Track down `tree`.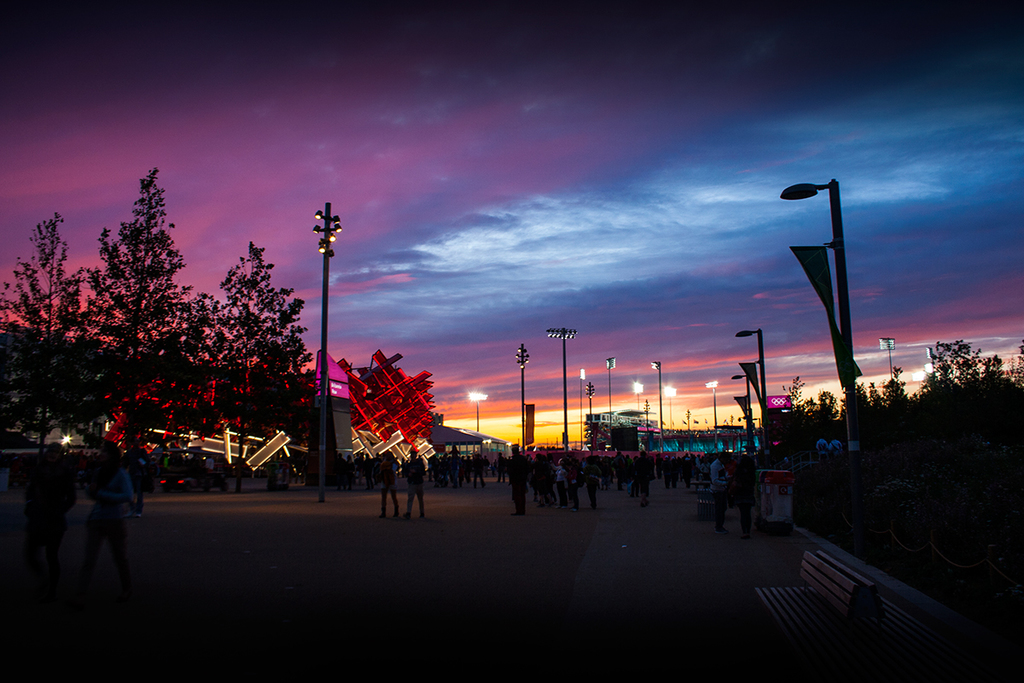
Tracked to 812,387,846,447.
